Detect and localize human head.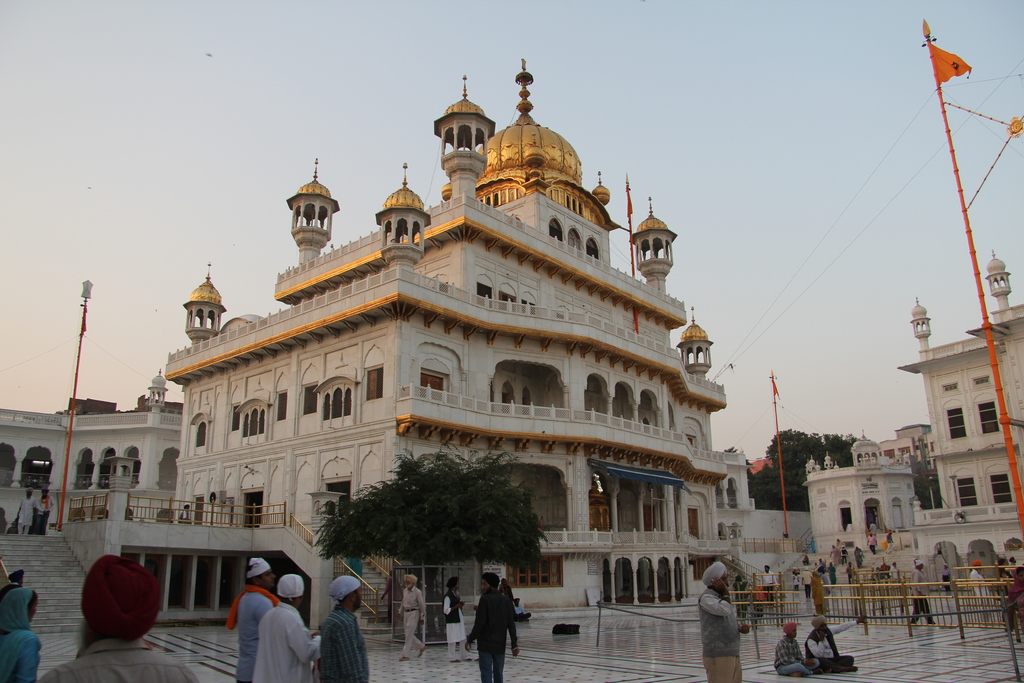
Localized at (809, 613, 833, 630).
